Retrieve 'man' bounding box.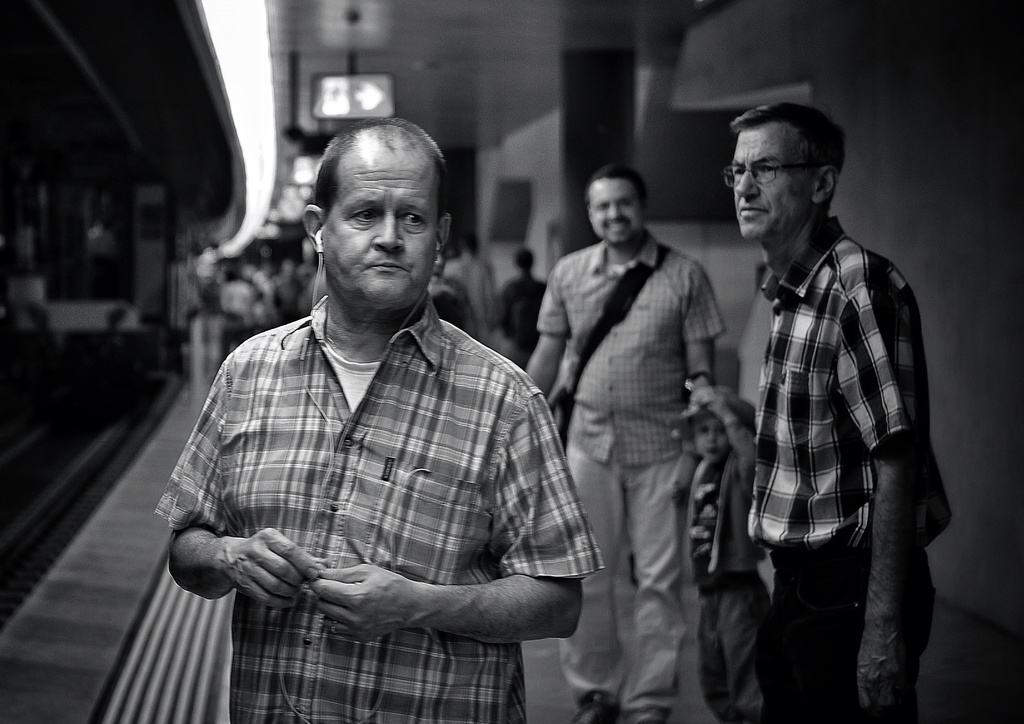
Bounding box: bbox=[731, 102, 952, 723].
